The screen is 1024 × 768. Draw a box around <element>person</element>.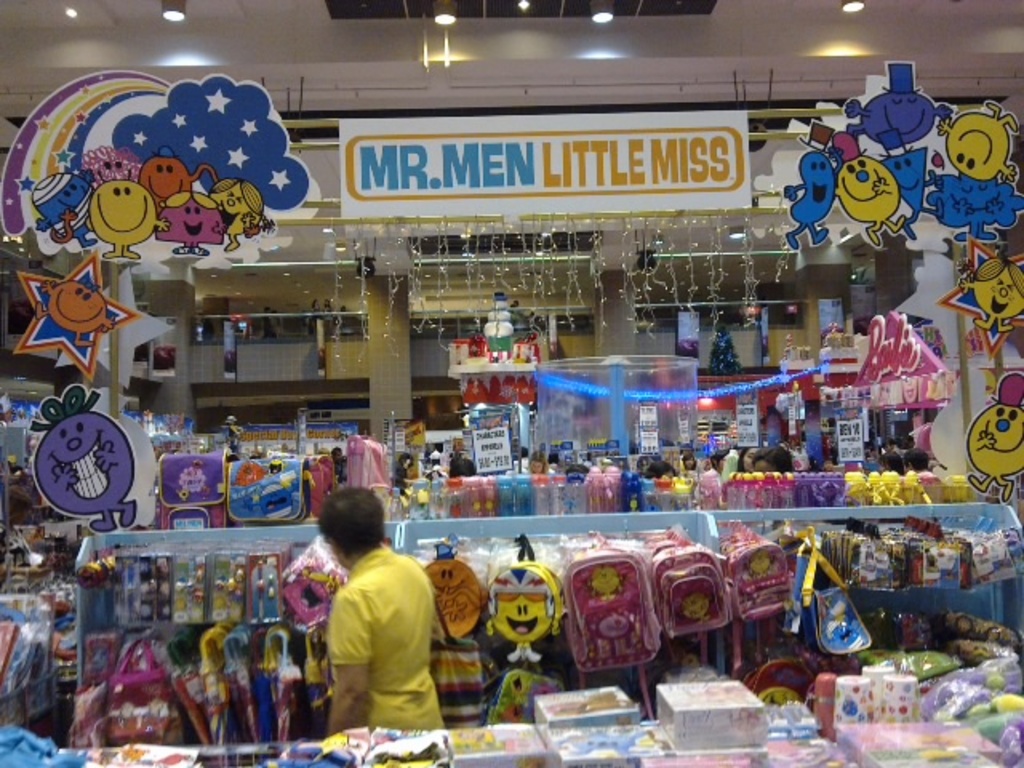
box=[478, 558, 573, 662].
